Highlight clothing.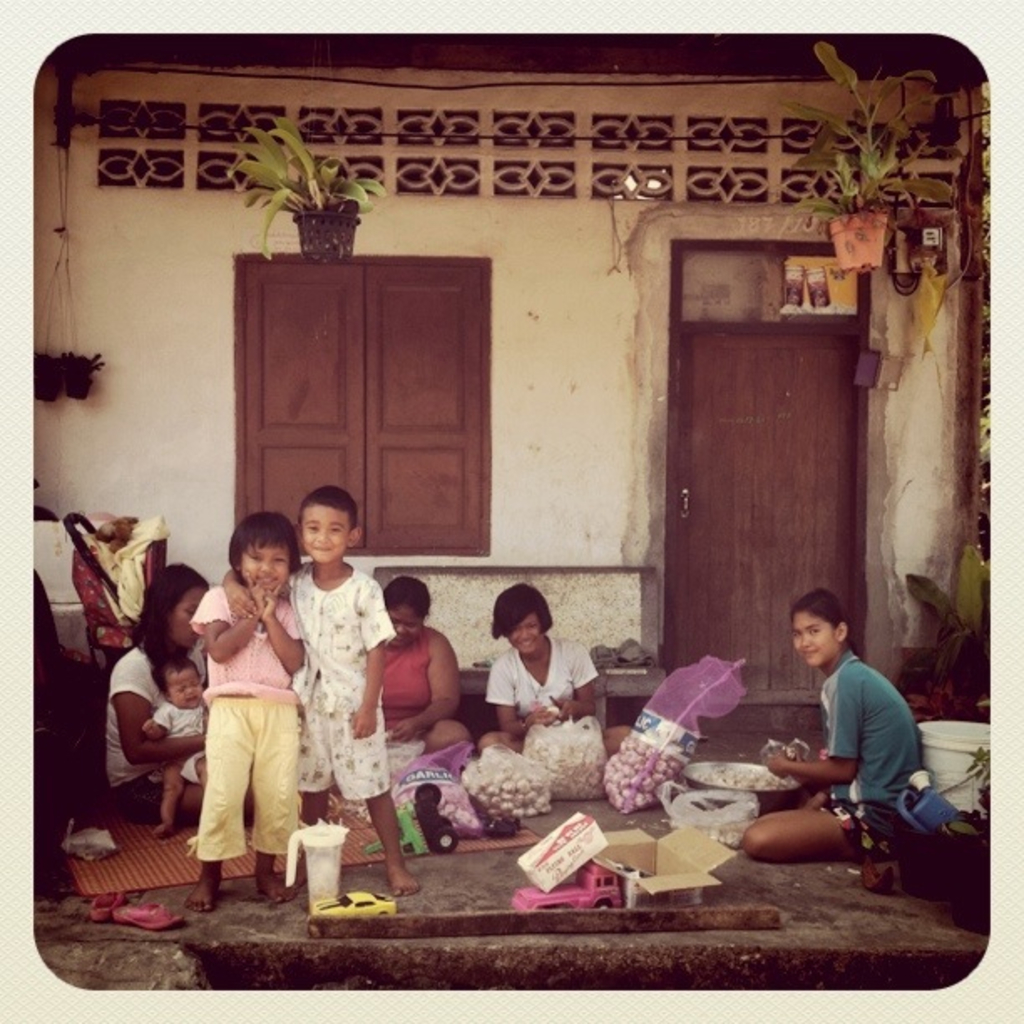
Highlighted region: box=[157, 703, 206, 781].
